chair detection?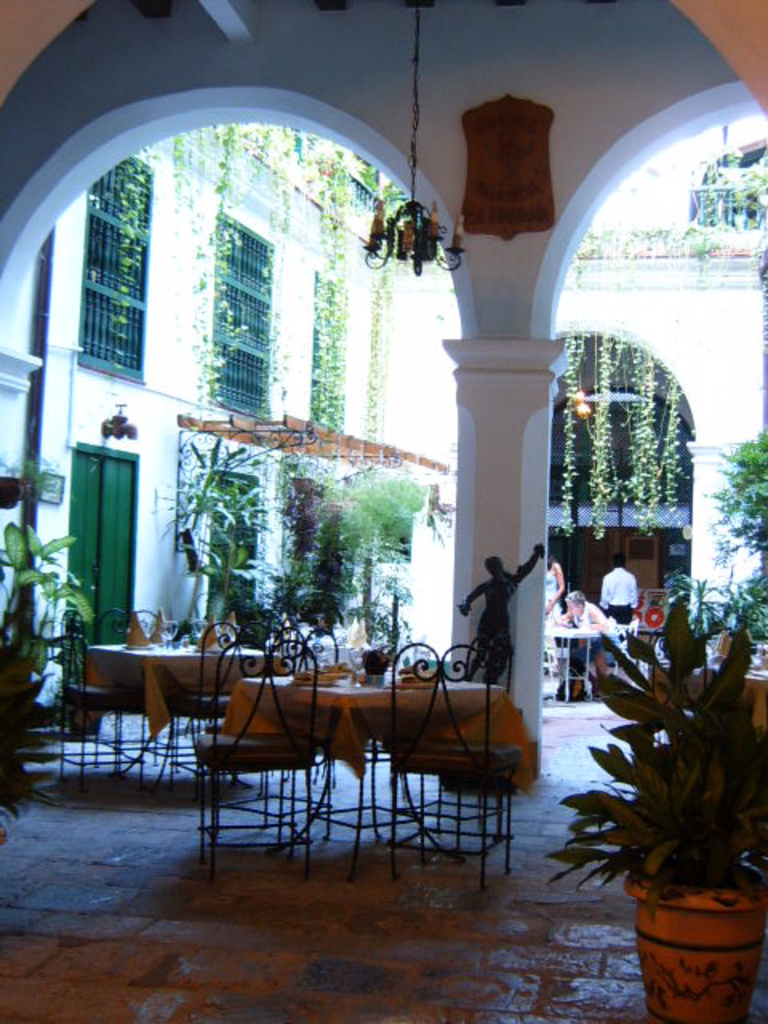
l=235, t=616, r=347, b=803
